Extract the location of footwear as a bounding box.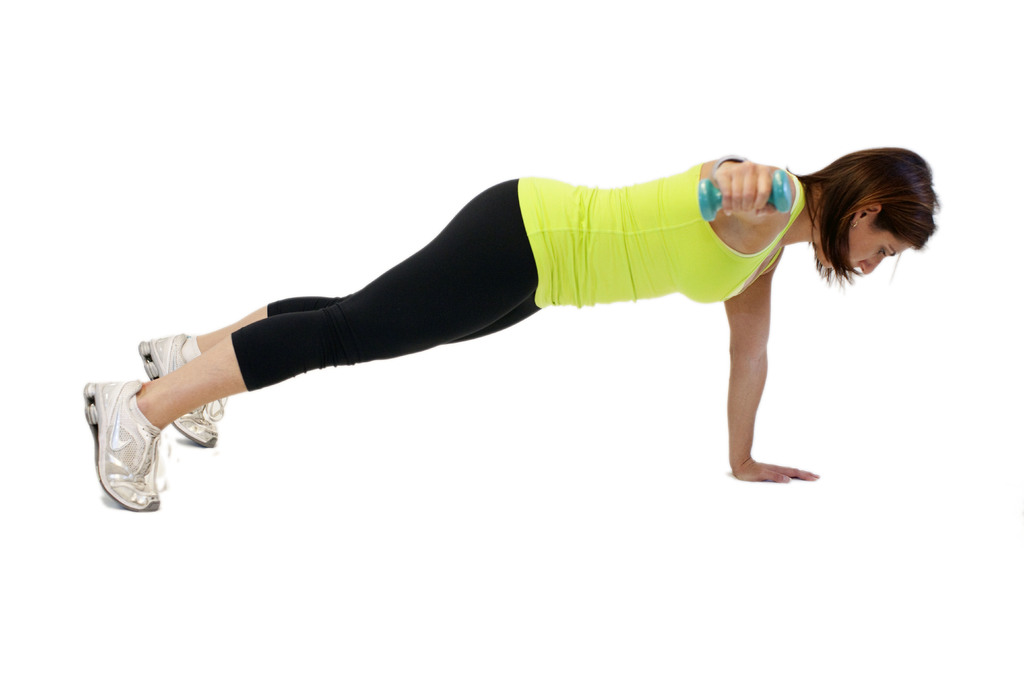
{"left": 136, "top": 332, "right": 232, "bottom": 443}.
